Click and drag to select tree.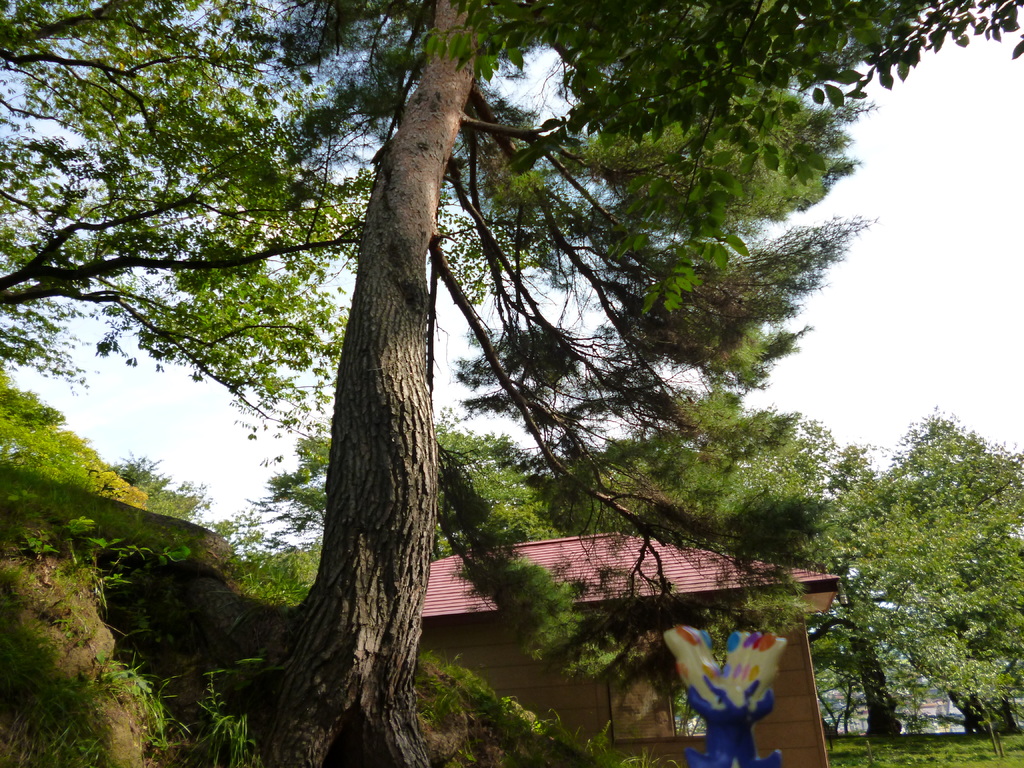
Selection: box=[68, 0, 929, 709].
